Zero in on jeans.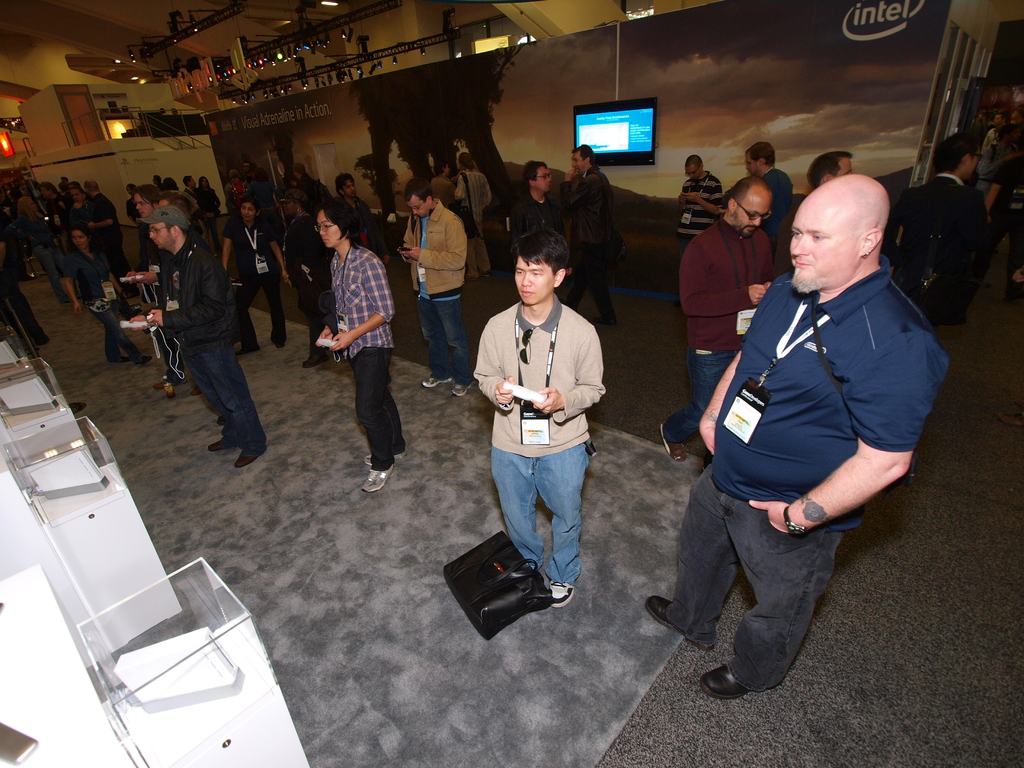
Zeroed in: 186/342/271/460.
